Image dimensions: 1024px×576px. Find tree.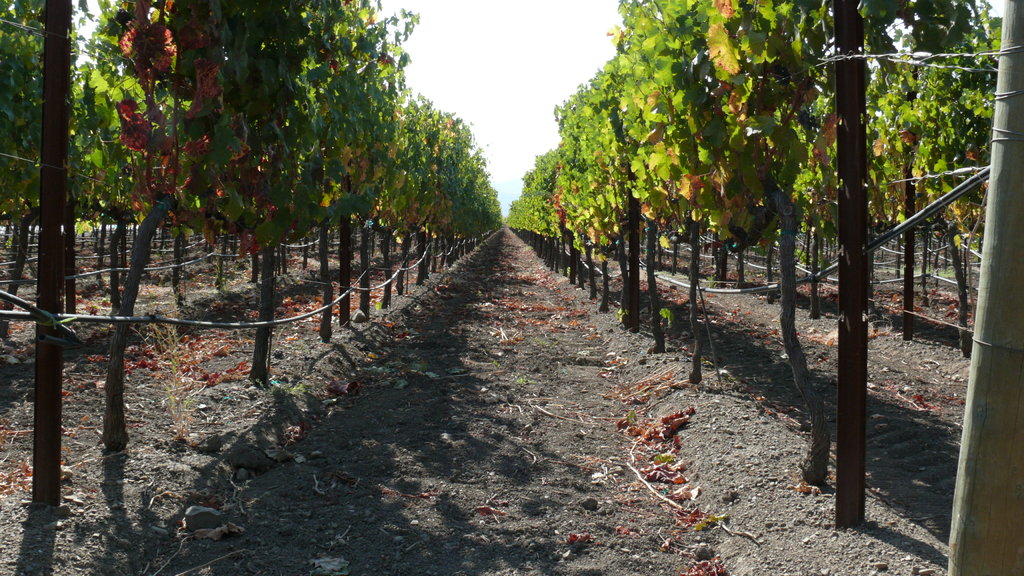
(x1=419, y1=122, x2=484, y2=271).
